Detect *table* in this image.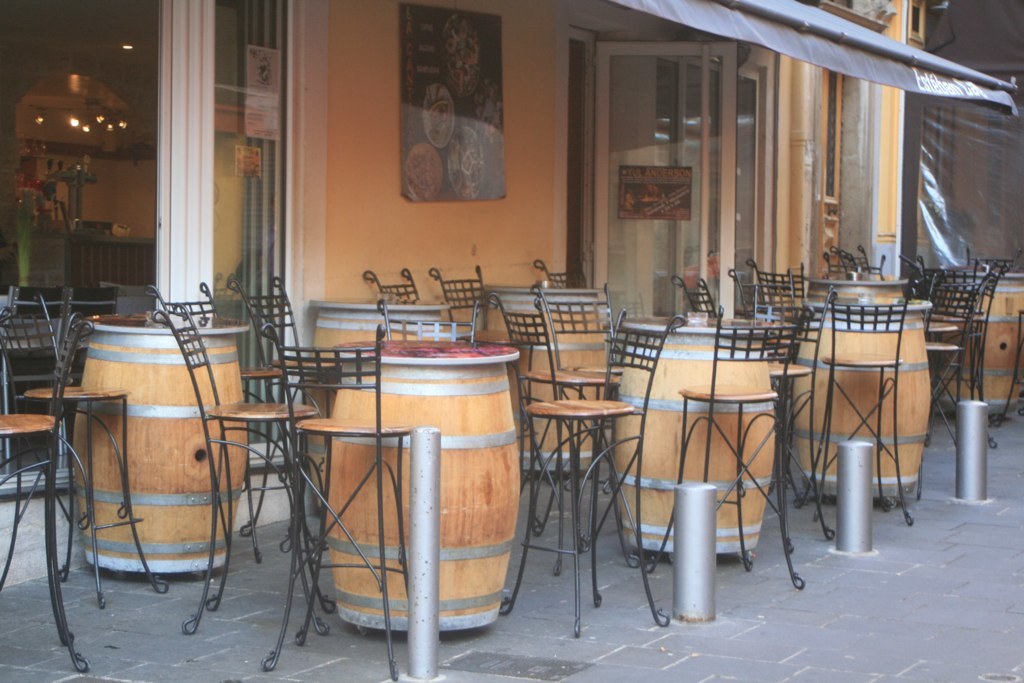
Detection: (68, 311, 249, 577).
